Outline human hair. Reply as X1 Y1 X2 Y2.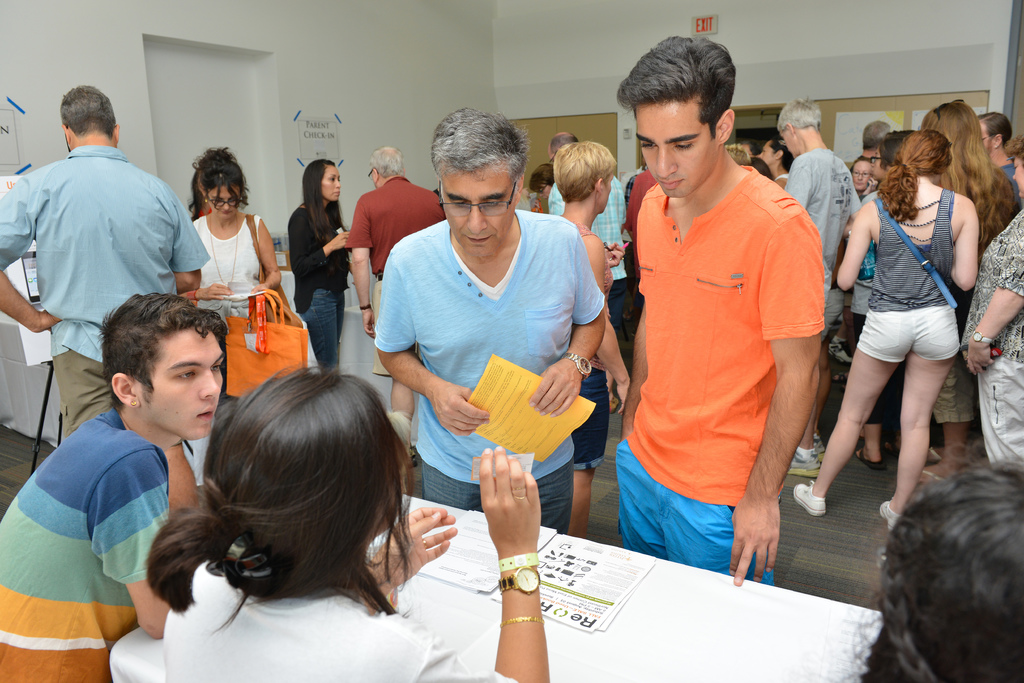
748 152 774 179.
